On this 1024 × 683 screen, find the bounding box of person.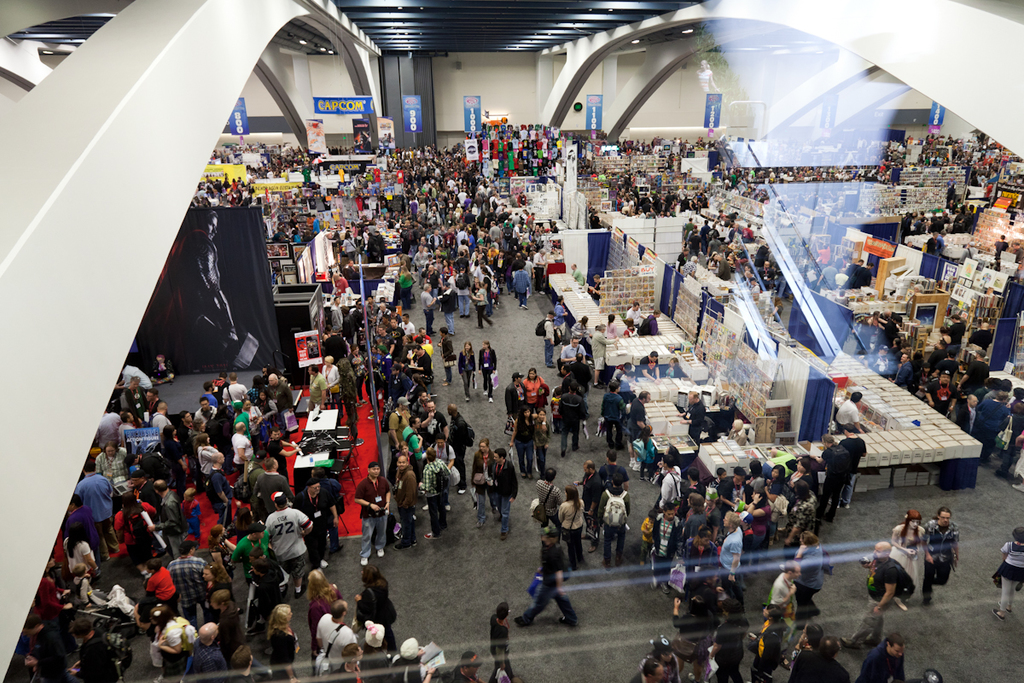
Bounding box: bbox=[506, 407, 534, 477].
